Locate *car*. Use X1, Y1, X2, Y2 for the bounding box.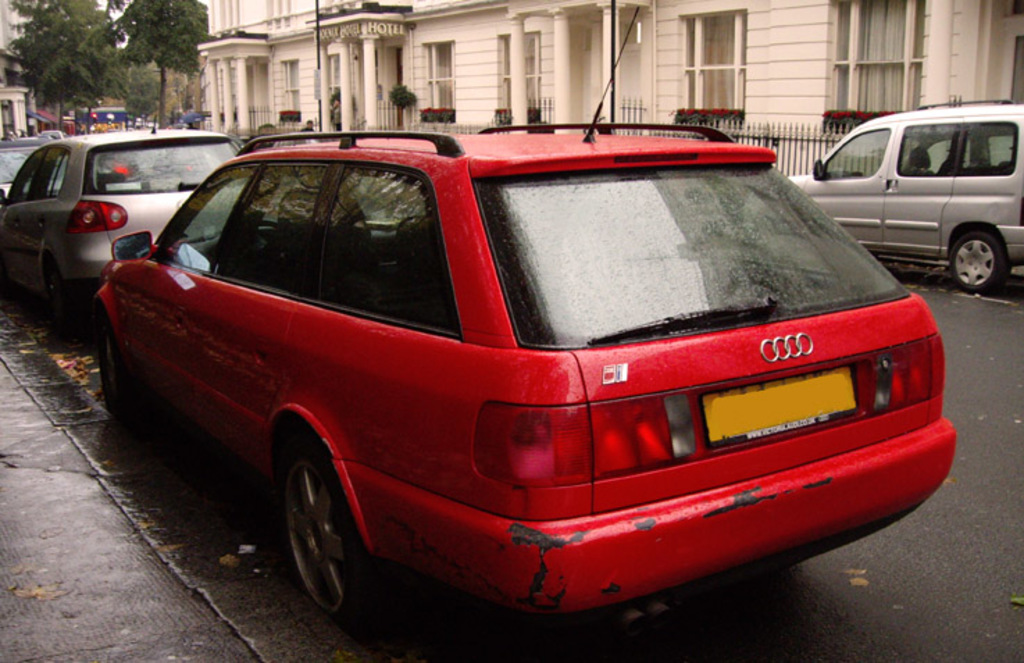
785, 95, 1023, 293.
